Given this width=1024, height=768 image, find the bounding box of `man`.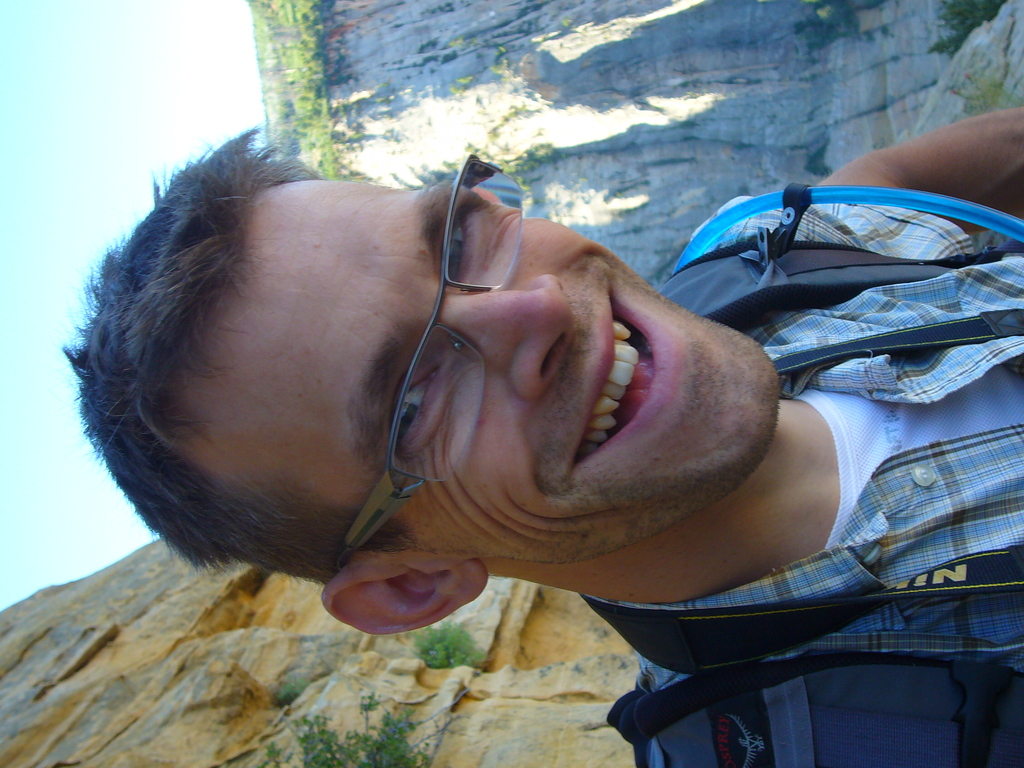
[52, 93, 1014, 741].
